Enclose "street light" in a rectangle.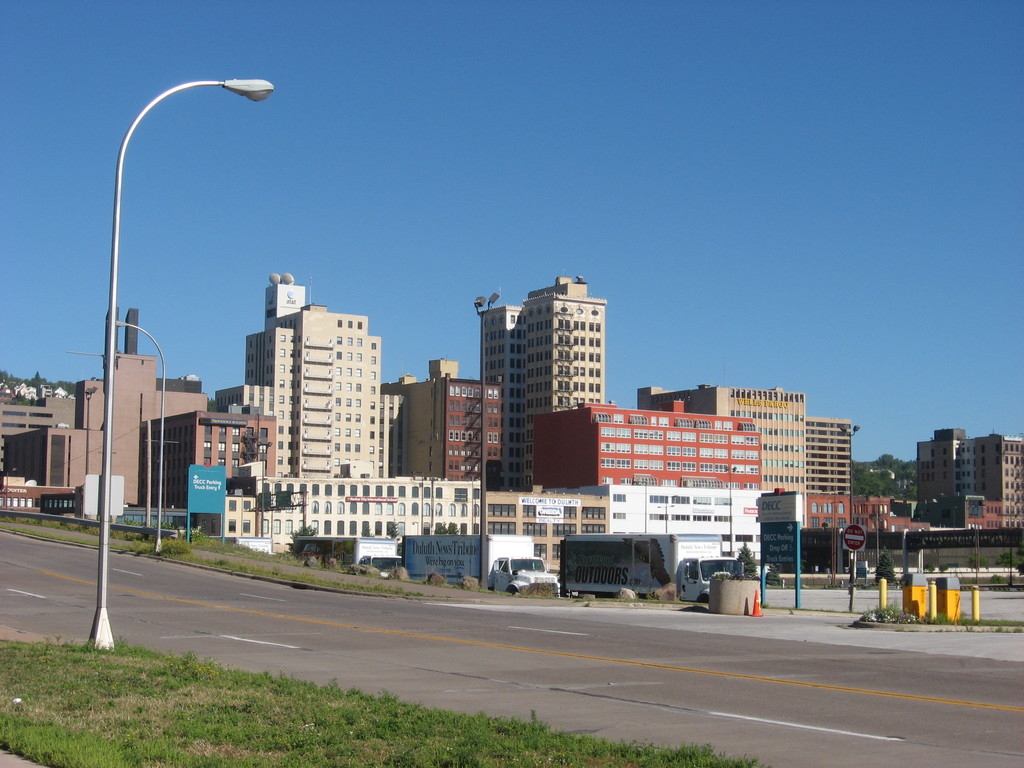
locate(472, 287, 504, 596).
